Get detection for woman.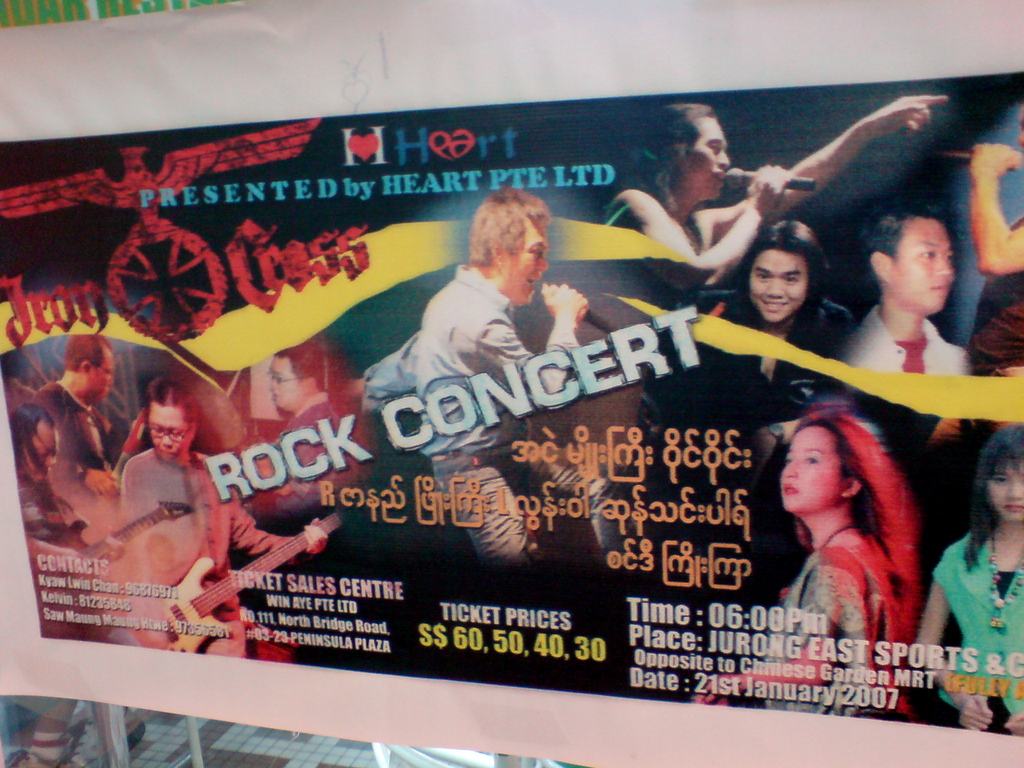
Detection: bbox=[698, 405, 921, 735].
